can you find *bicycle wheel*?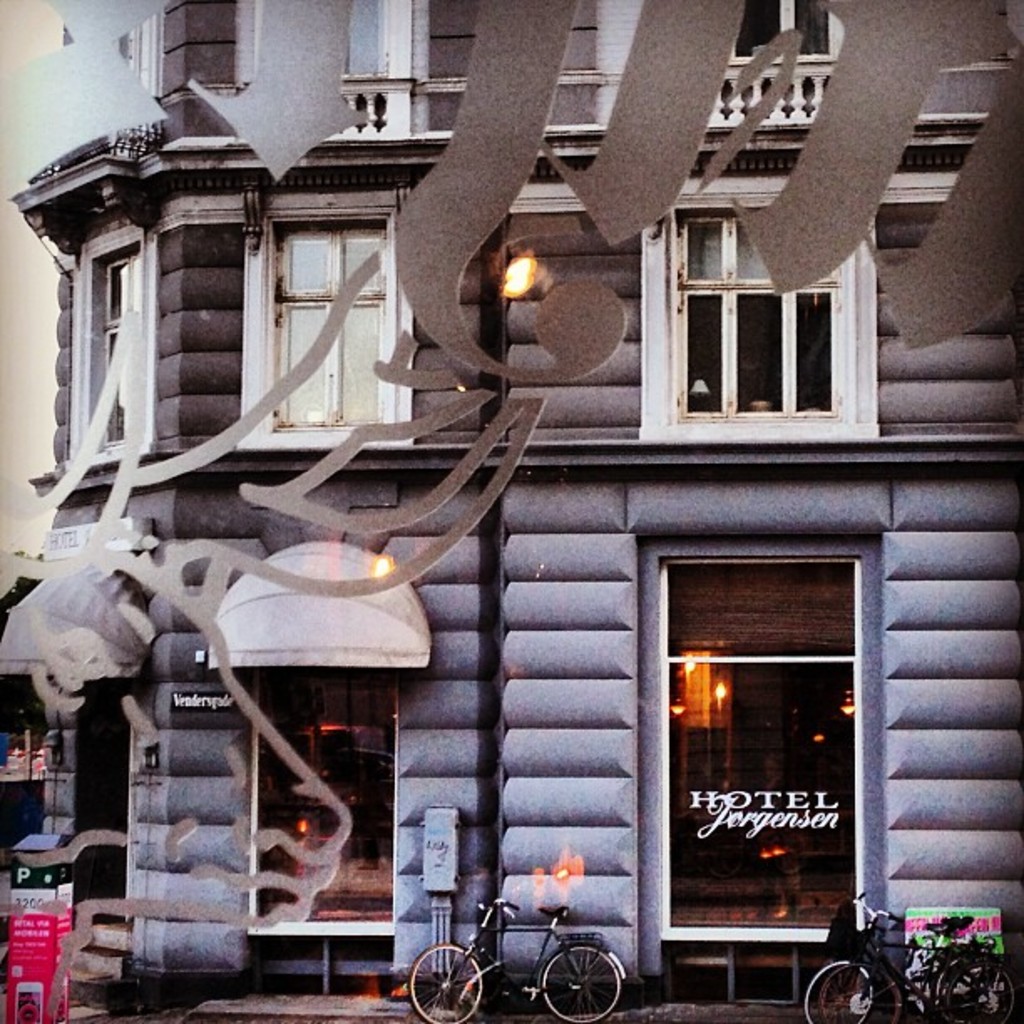
Yes, bounding box: x1=950, y1=959, x2=1019, y2=1022.
